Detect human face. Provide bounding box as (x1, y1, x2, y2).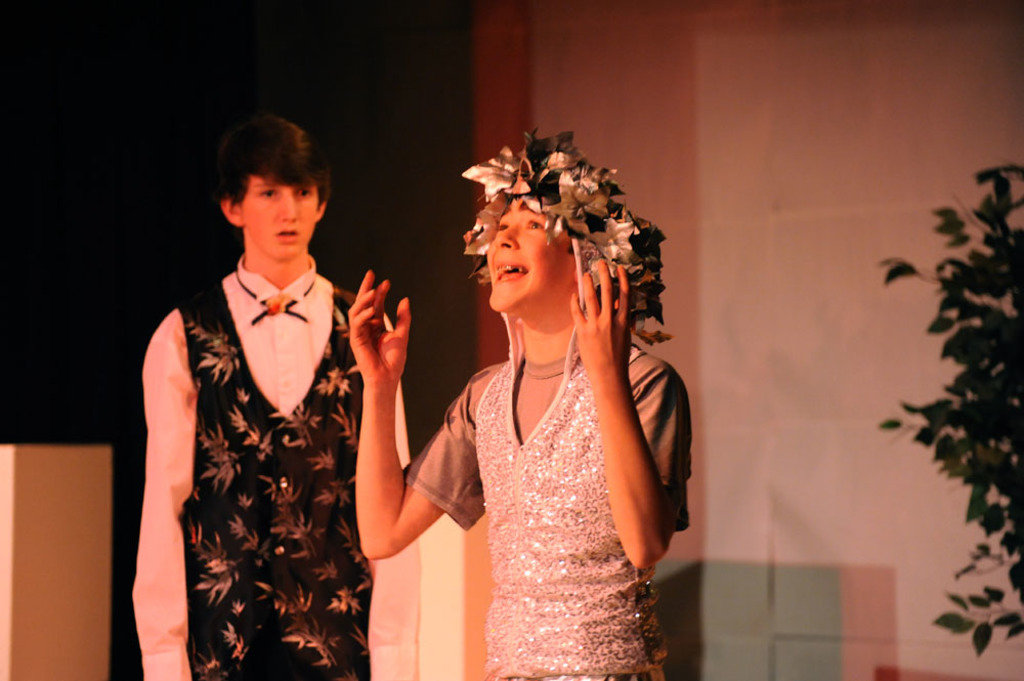
(240, 173, 317, 260).
